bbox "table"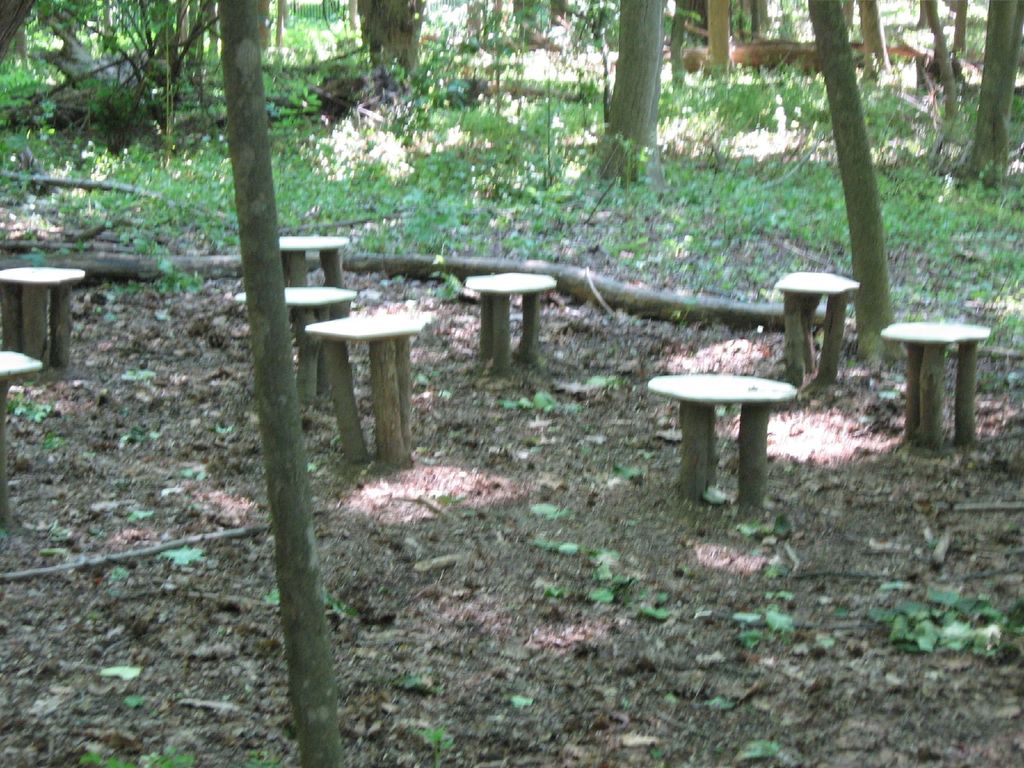
{"x1": 780, "y1": 273, "x2": 861, "y2": 380}
